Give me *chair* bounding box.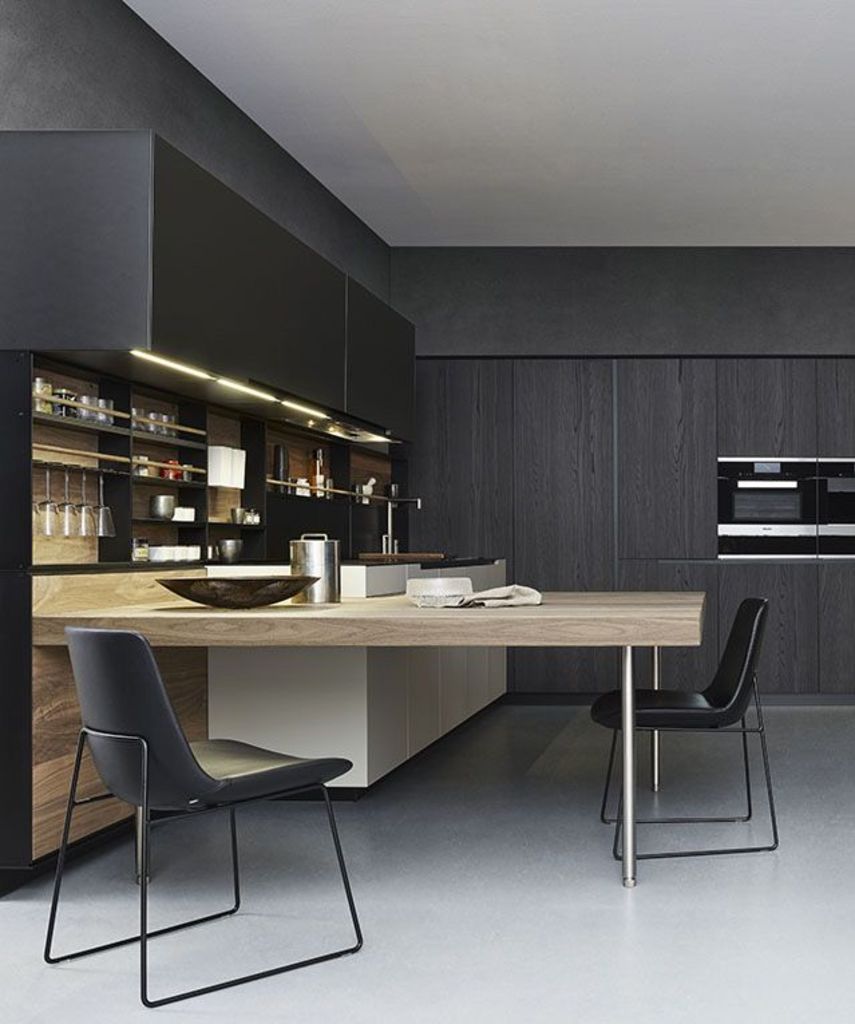
591,596,779,866.
